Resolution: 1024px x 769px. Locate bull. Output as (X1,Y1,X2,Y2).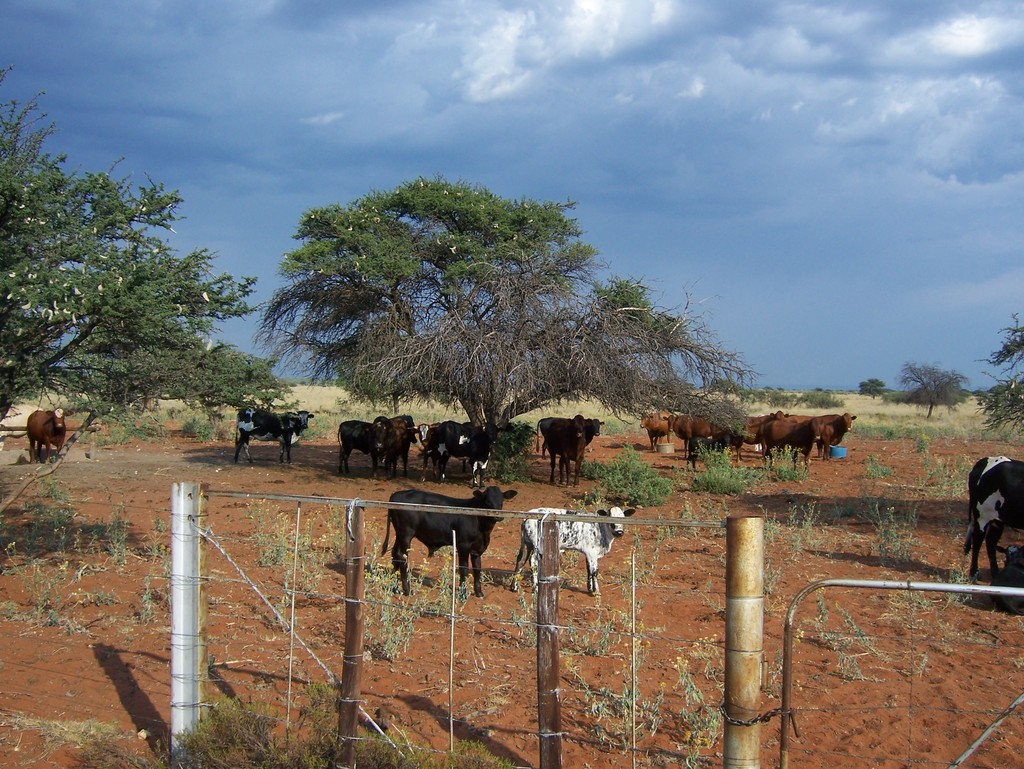
(510,502,640,595).
